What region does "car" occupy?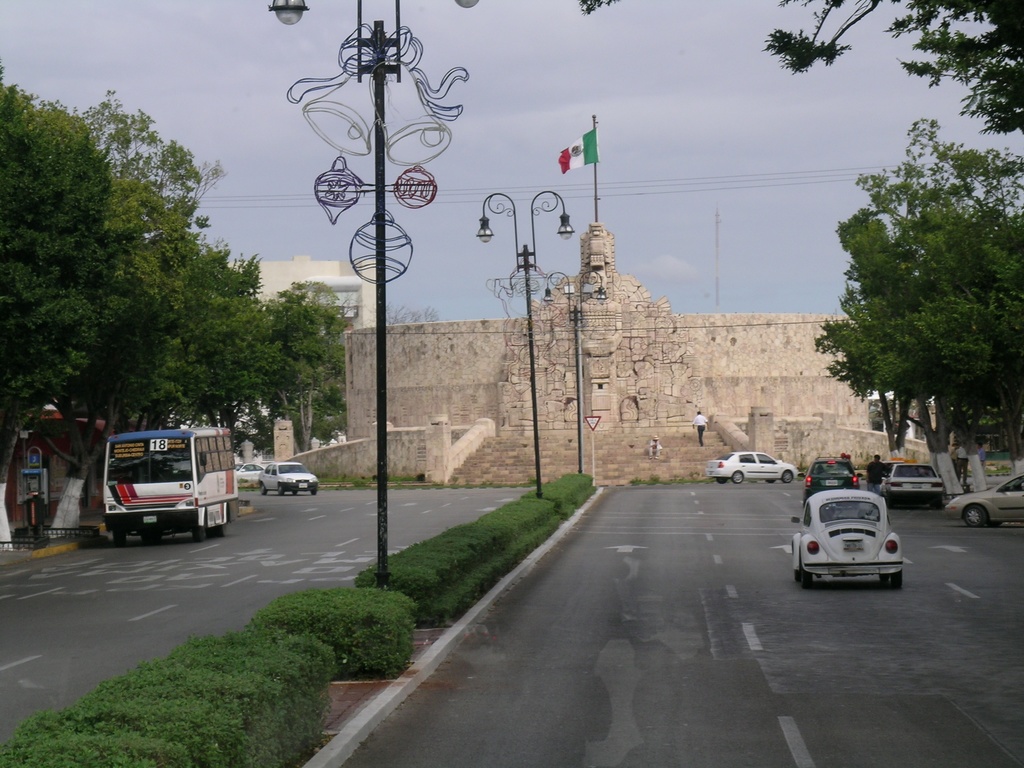
(x1=230, y1=461, x2=259, y2=488).
